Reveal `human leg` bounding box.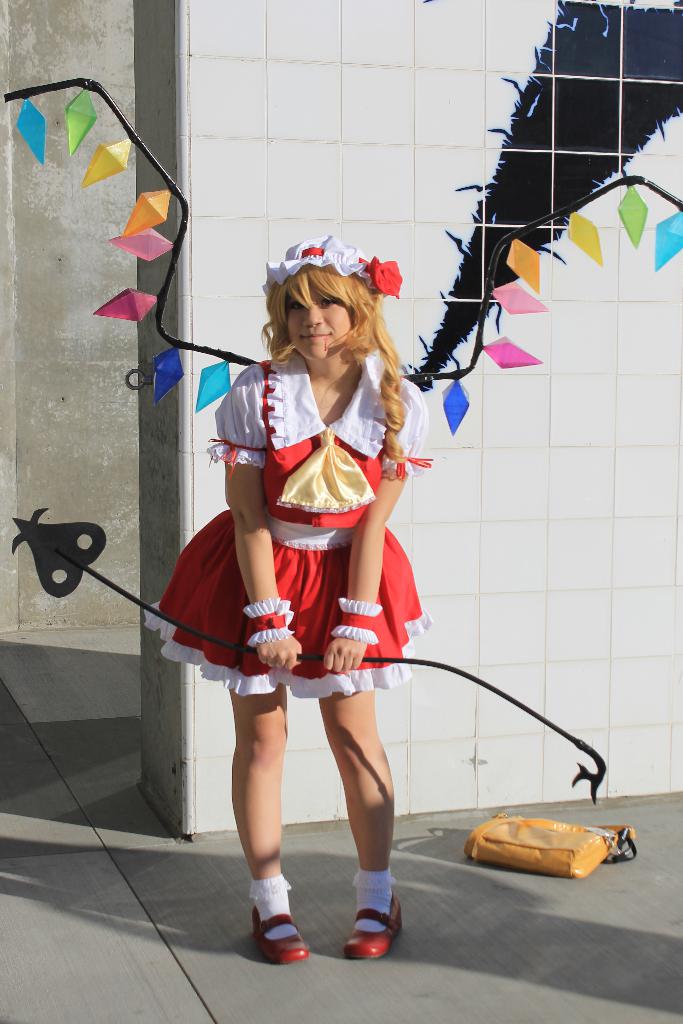
Revealed: <bbox>337, 524, 413, 963</bbox>.
